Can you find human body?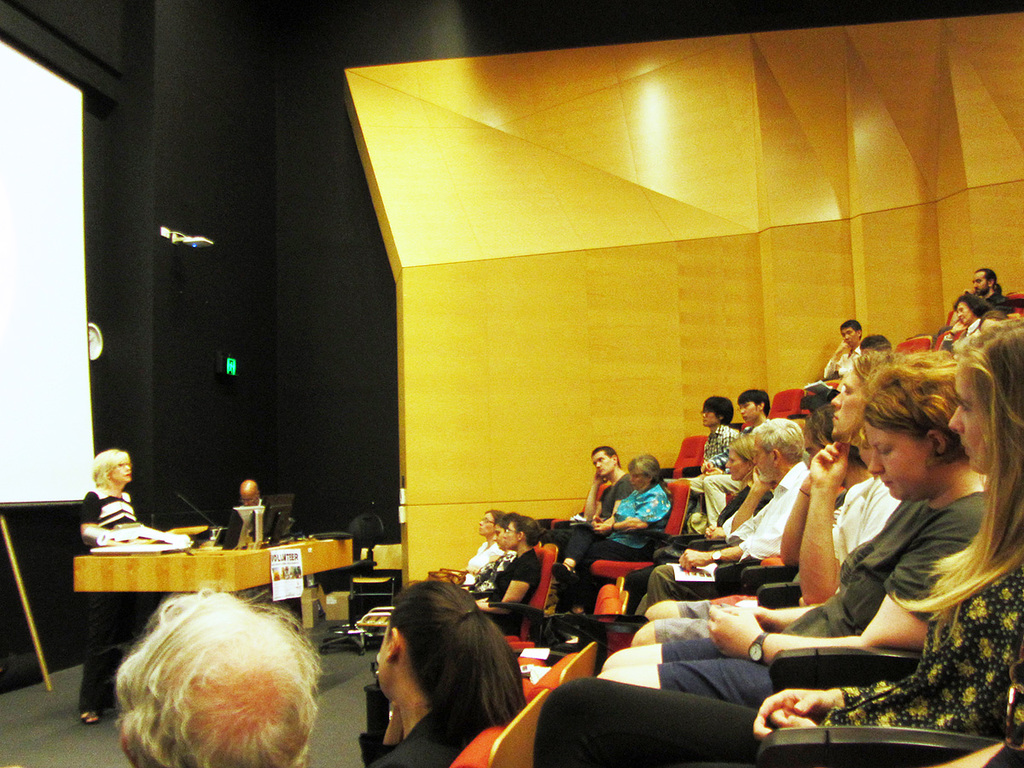
Yes, bounding box: [354, 710, 473, 767].
